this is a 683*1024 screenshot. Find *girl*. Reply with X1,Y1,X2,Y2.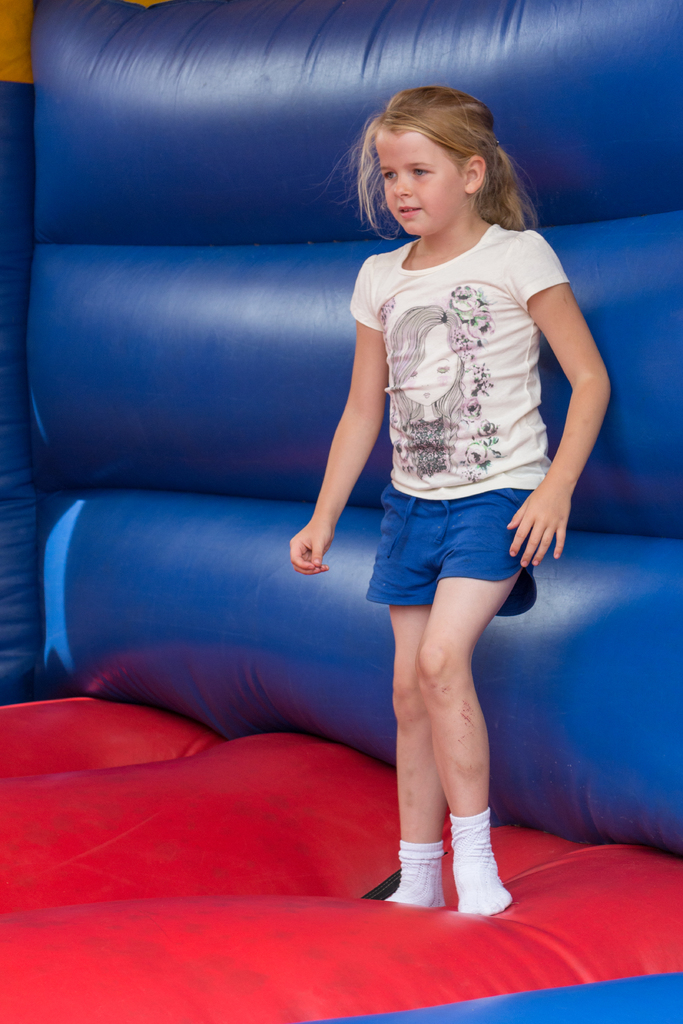
288,84,611,915.
